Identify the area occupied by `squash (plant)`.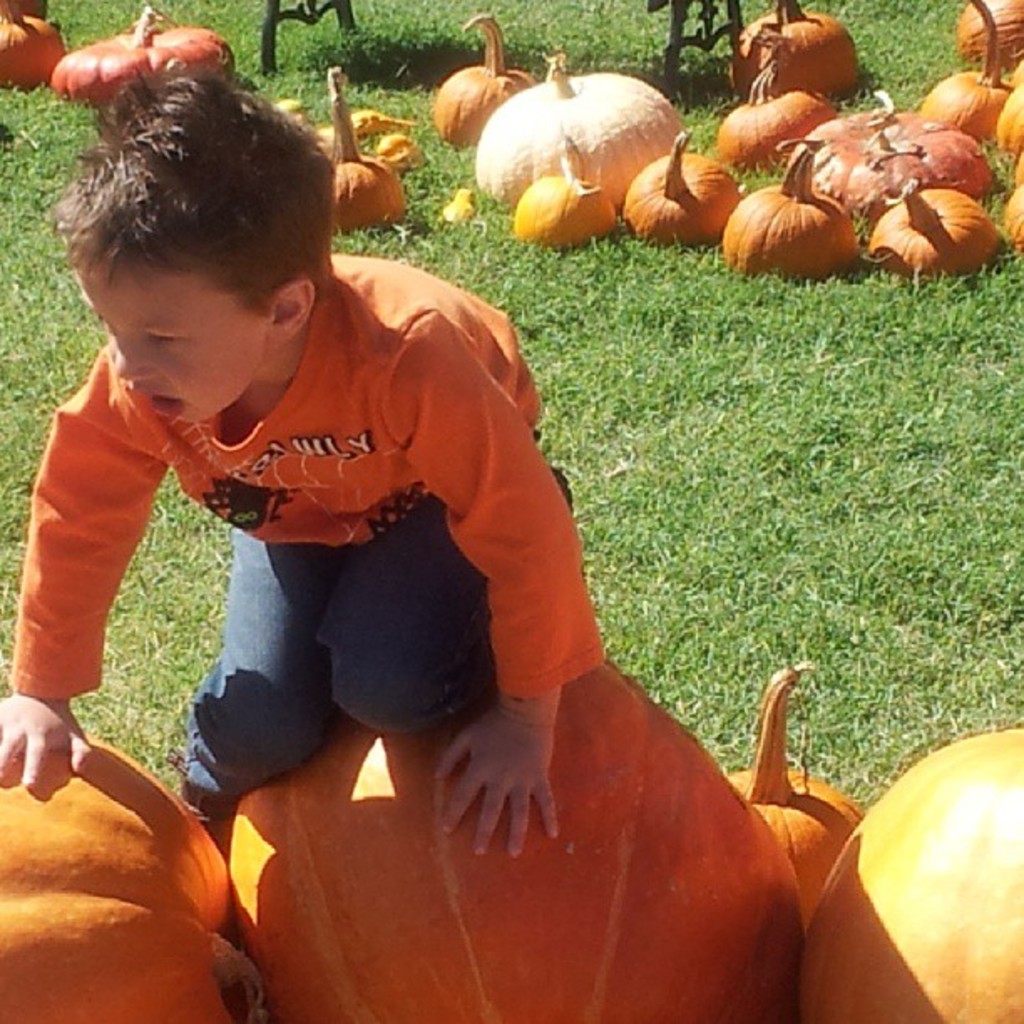
Area: bbox=(0, 0, 64, 77).
